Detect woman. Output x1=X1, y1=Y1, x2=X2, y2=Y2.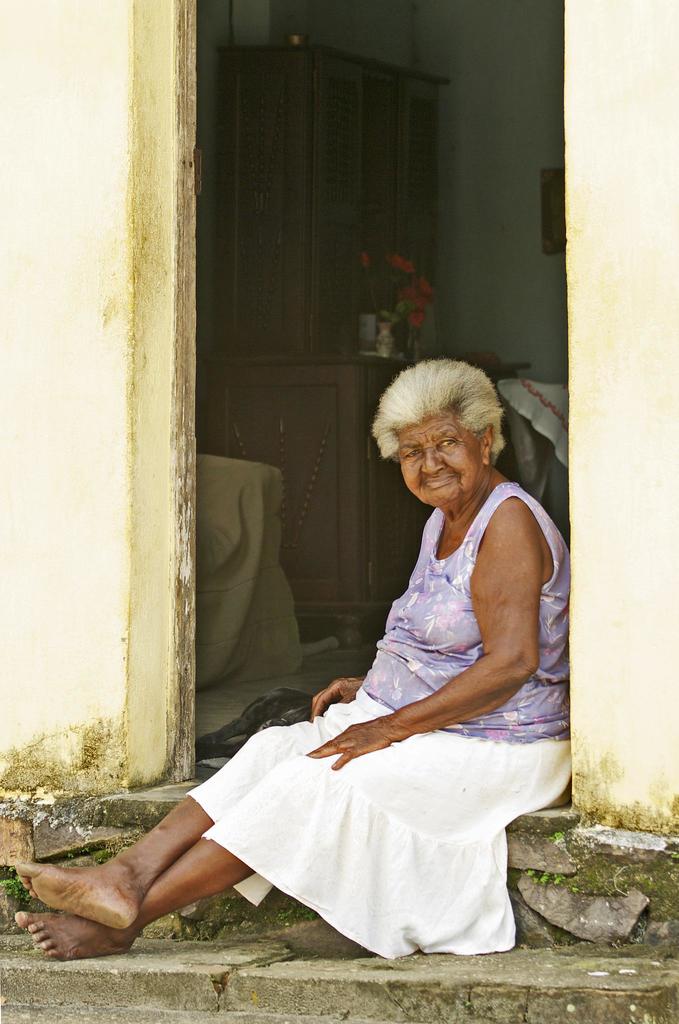
x1=130, y1=374, x2=560, y2=956.
